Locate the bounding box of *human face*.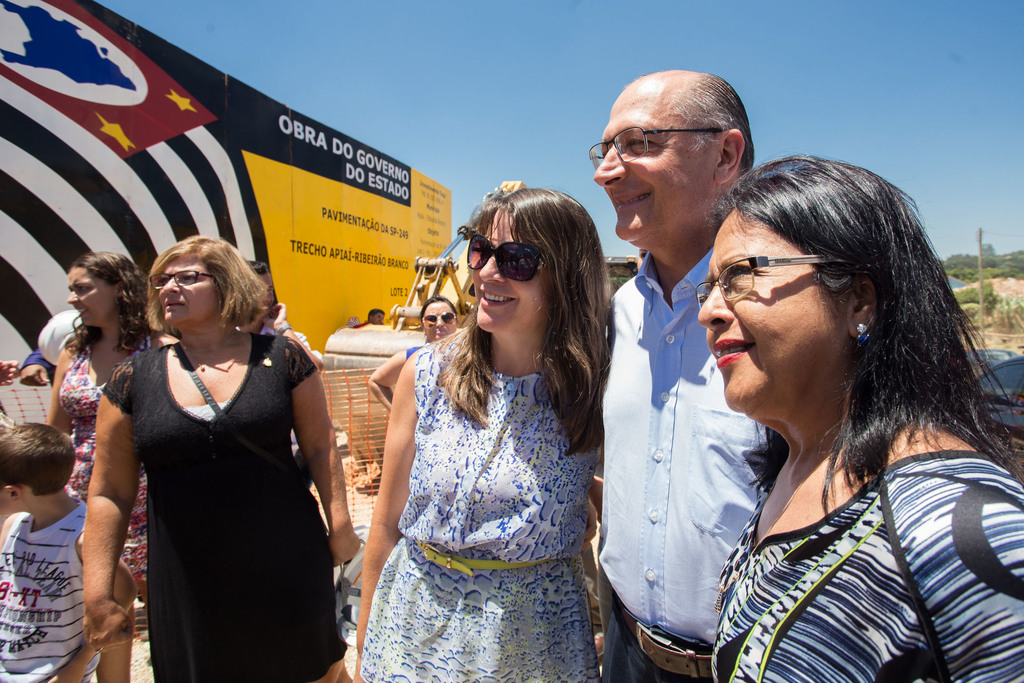
Bounding box: box=[685, 189, 842, 423].
